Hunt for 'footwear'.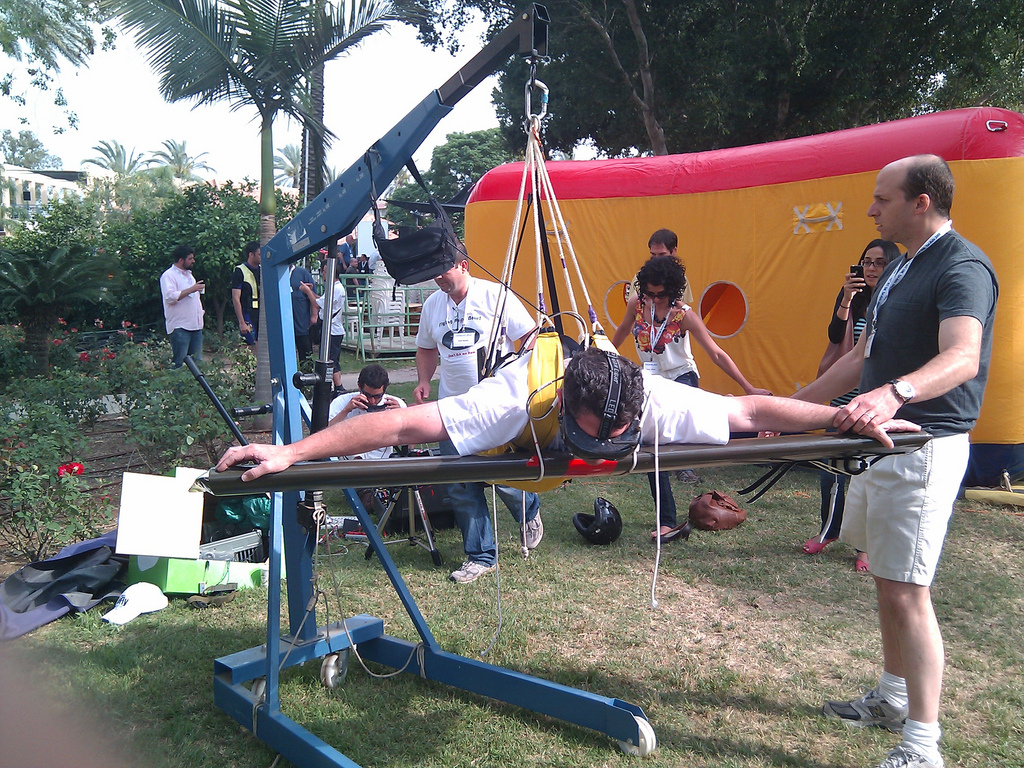
Hunted down at bbox=(795, 535, 837, 554).
